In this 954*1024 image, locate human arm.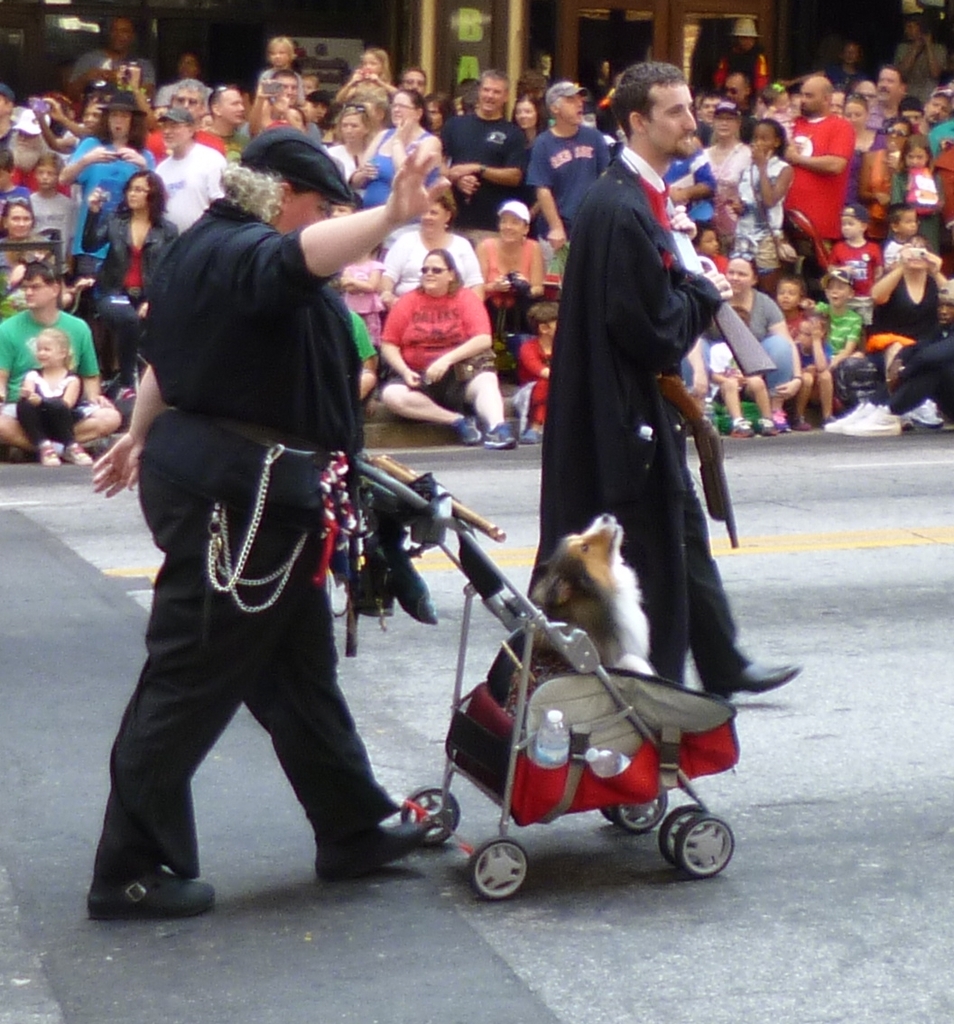
Bounding box: left=795, top=312, right=832, bottom=376.
